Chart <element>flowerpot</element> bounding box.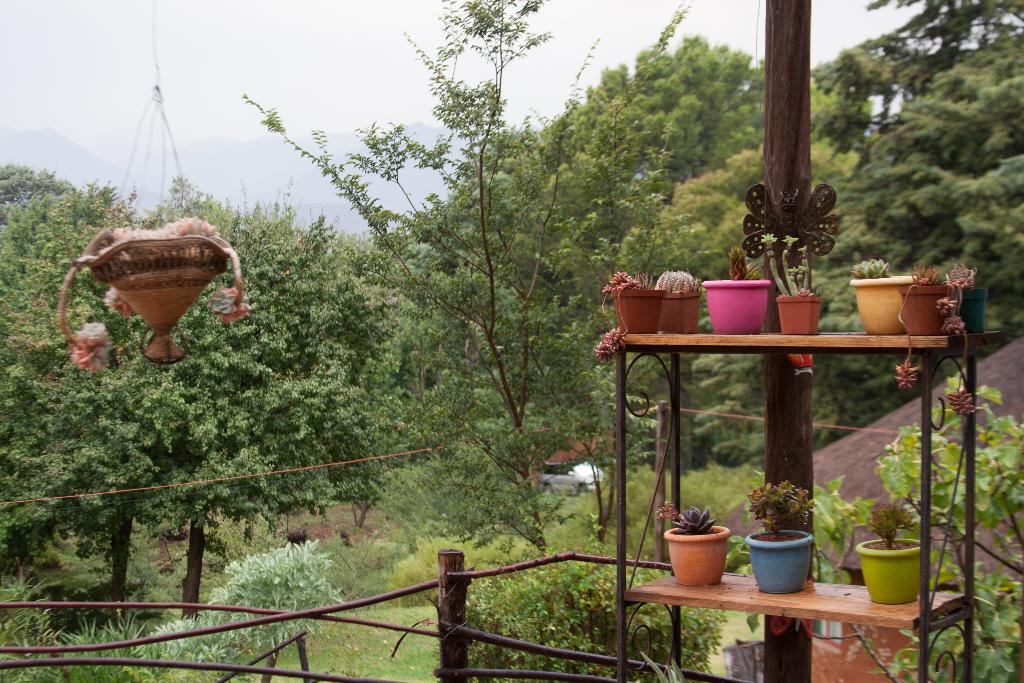
Charted: 849/272/917/338.
